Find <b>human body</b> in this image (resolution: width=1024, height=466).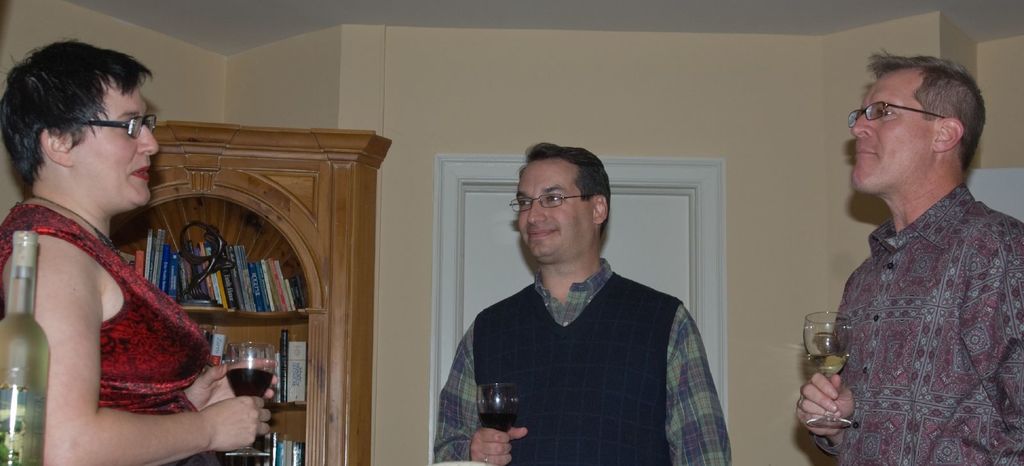
bbox(427, 138, 734, 465).
